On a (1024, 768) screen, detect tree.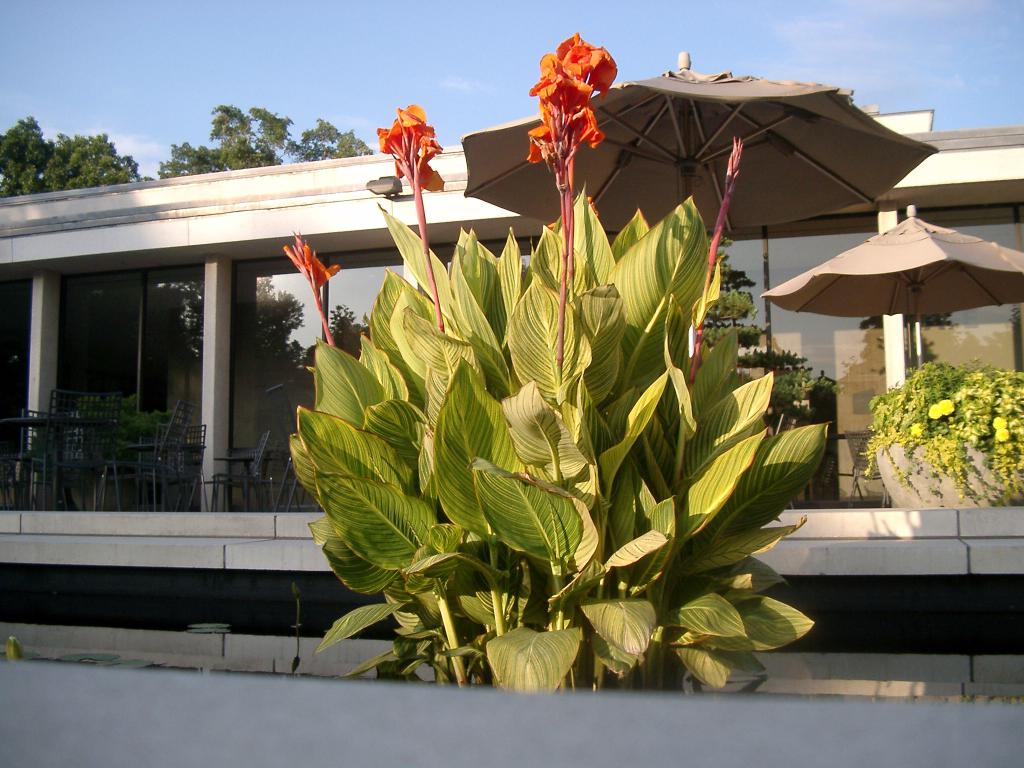
l=0, t=112, r=132, b=196.
